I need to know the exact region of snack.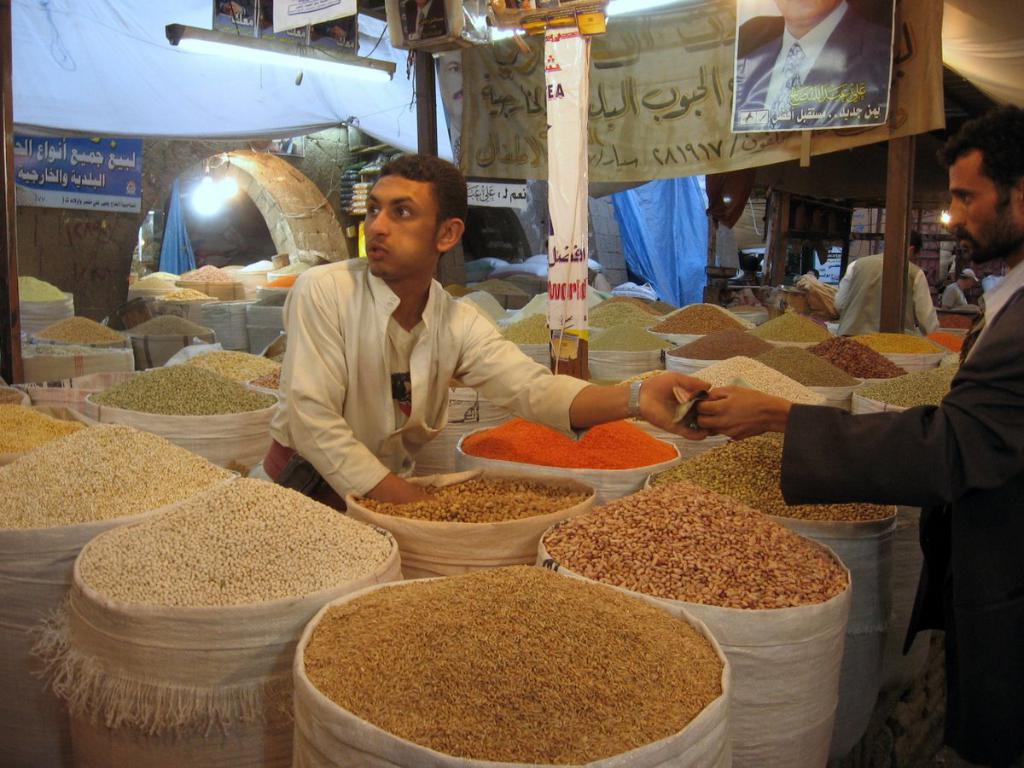
Region: detection(494, 288, 551, 347).
